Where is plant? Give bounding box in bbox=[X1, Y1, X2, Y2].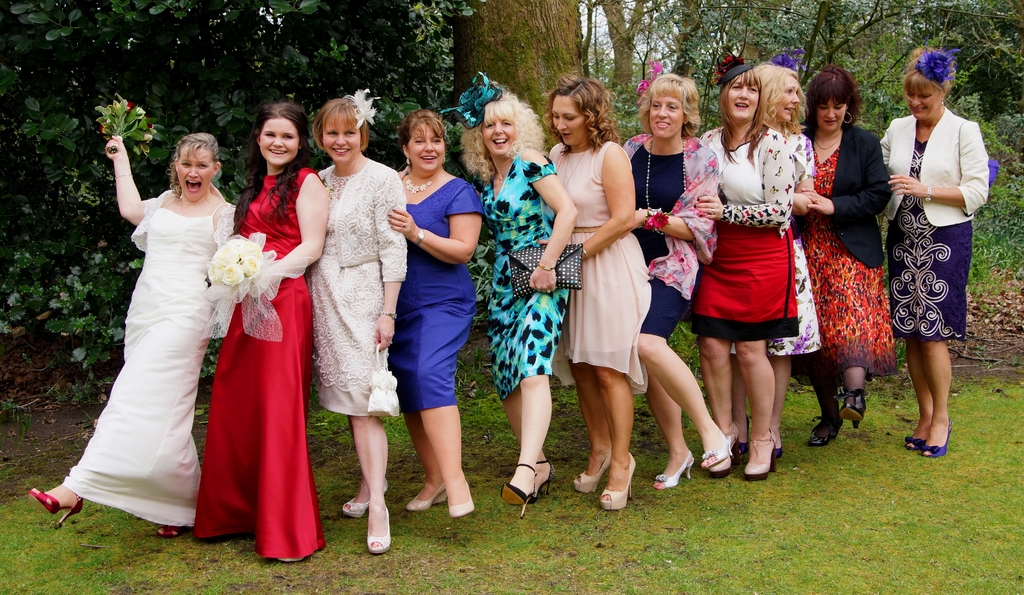
bbox=[455, 321, 521, 464].
